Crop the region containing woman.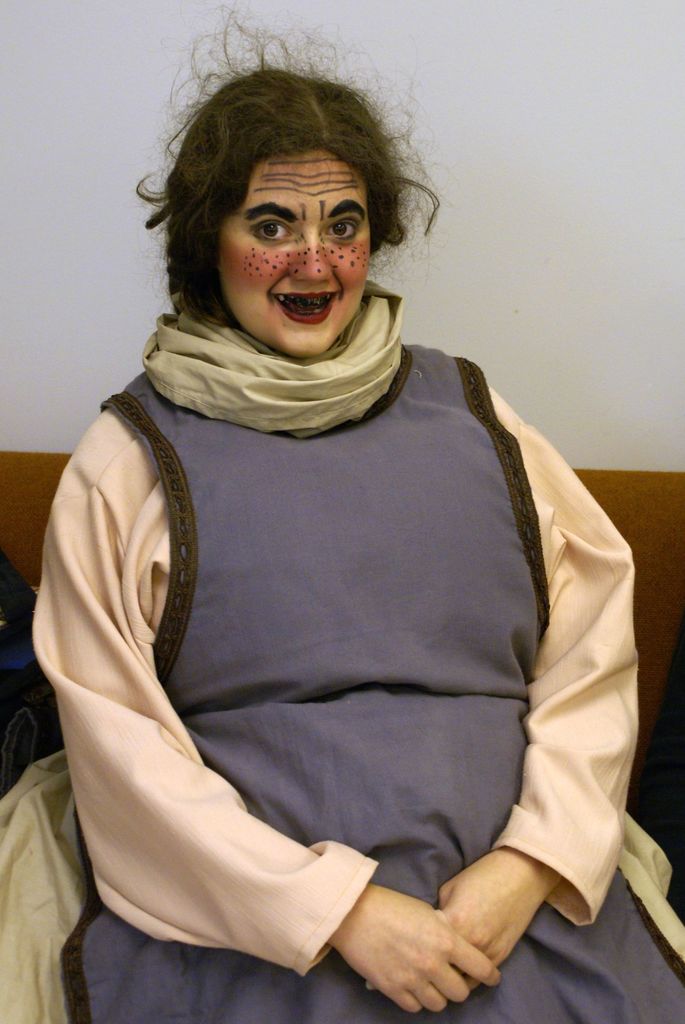
Crop region: BBox(17, 36, 629, 983).
